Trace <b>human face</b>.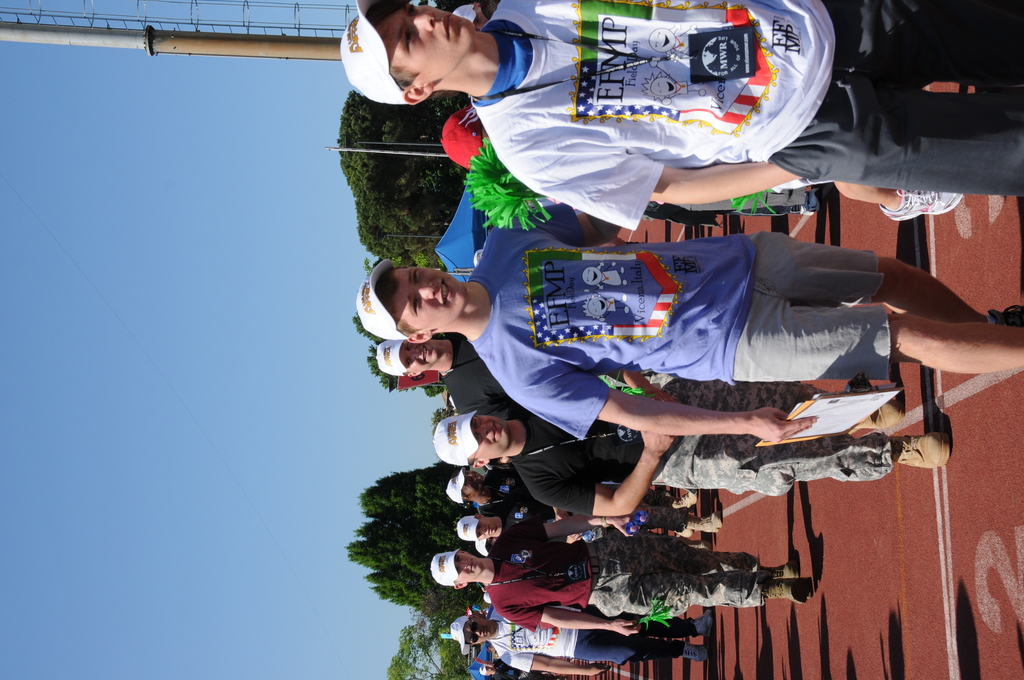
Traced to (left=470, top=415, right=515, bottom=462).
